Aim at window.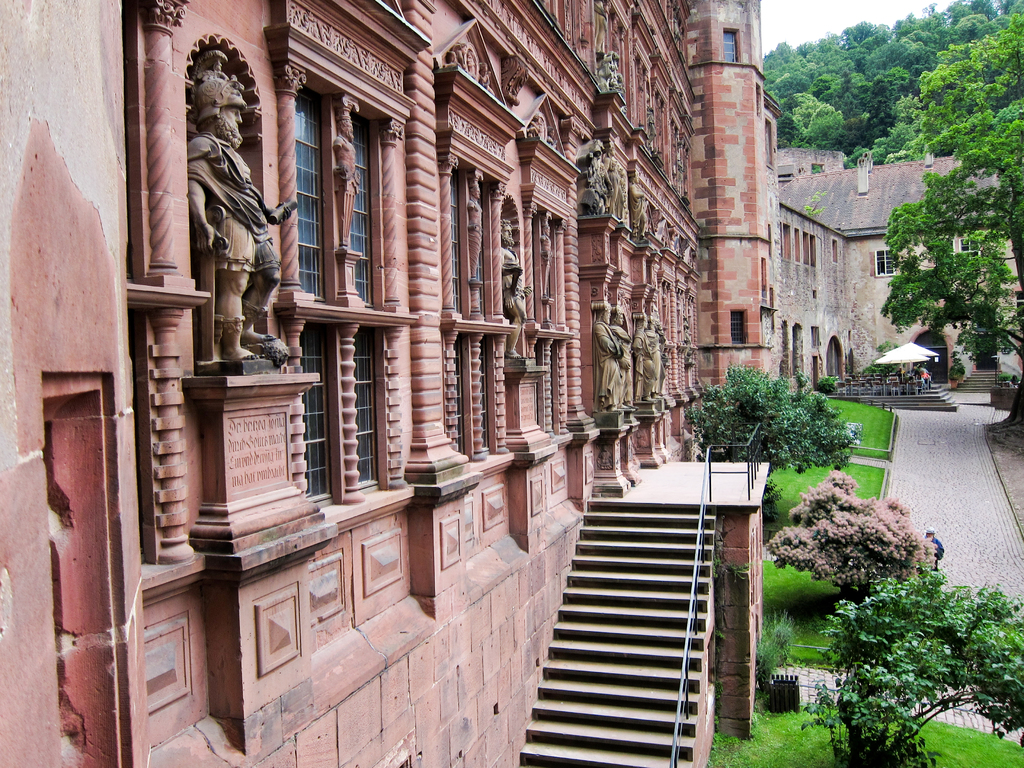
Aimed at 831, 241, 838, 263.
